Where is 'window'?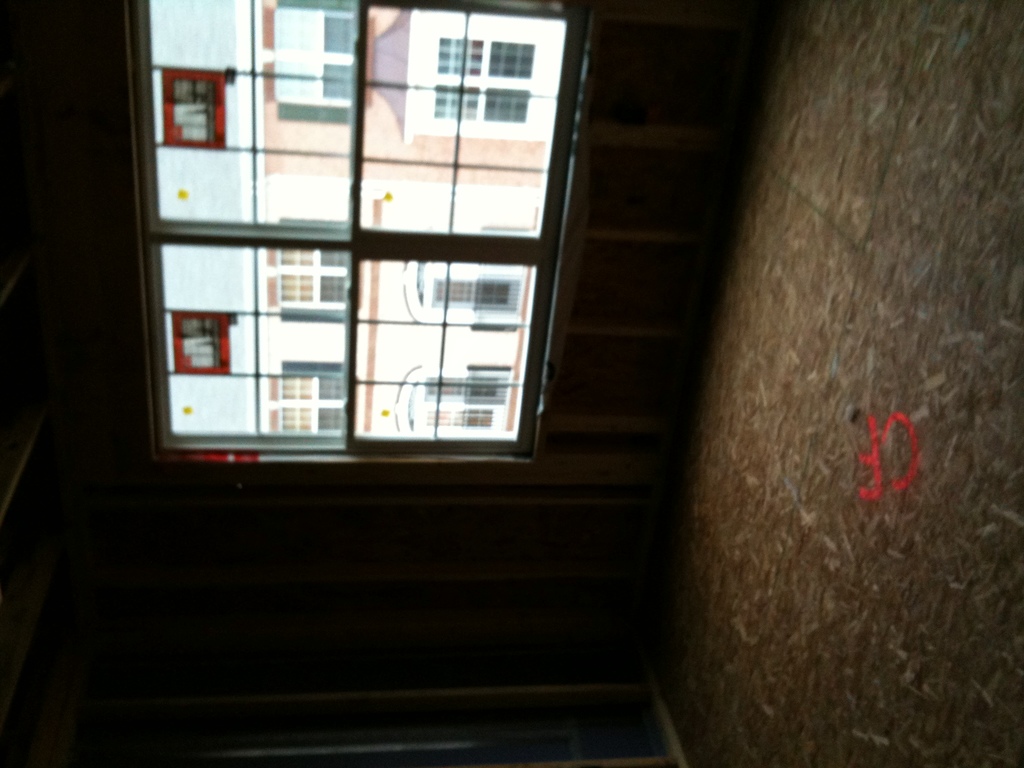
[left=424, top=263, right=530, bottom=309].
